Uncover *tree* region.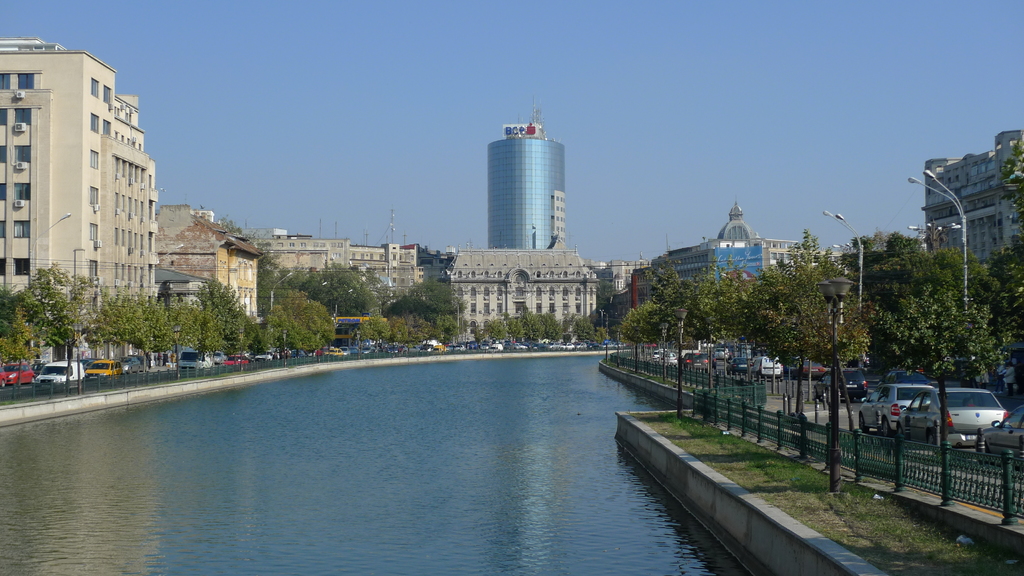
Uncovered: [left=844, top=226, right=929, bottom=266].
